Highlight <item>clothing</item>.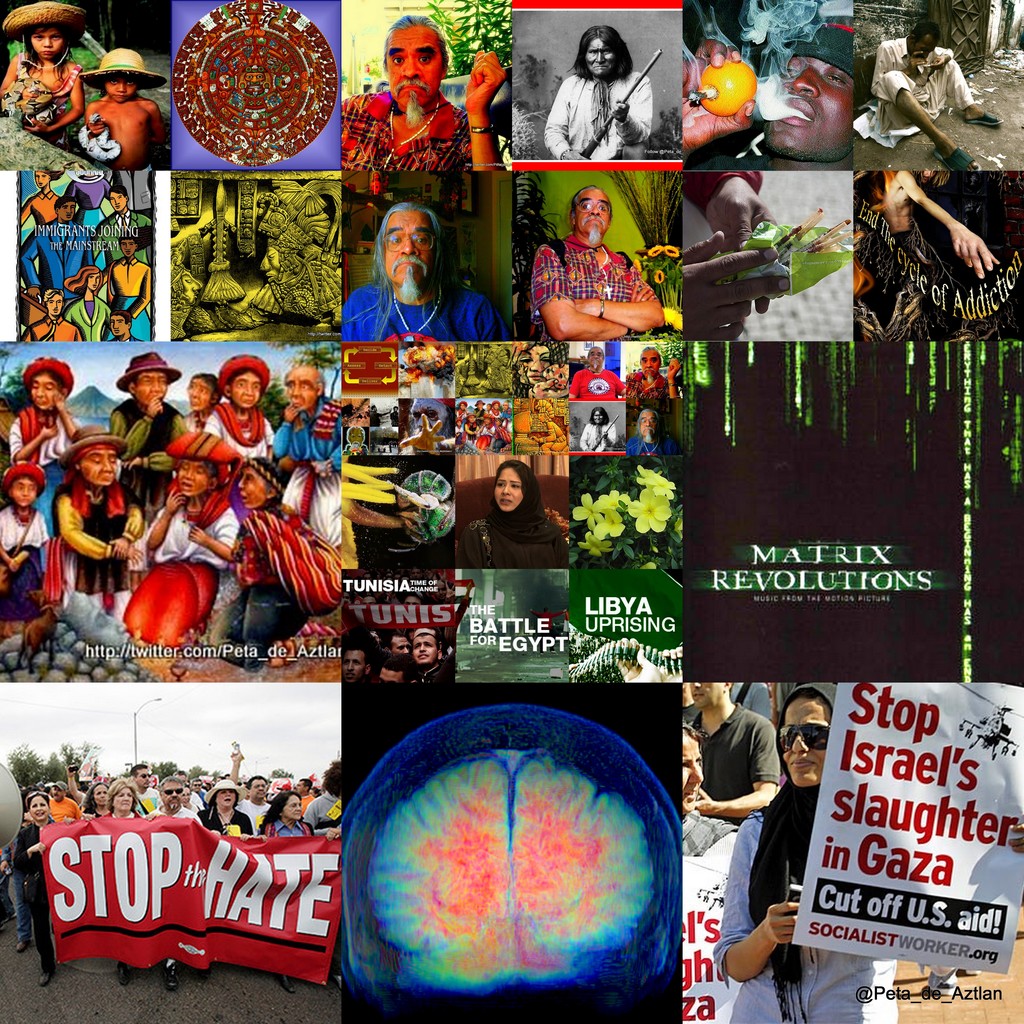
Highlighted region: rect(13, 824, 76, 971).
